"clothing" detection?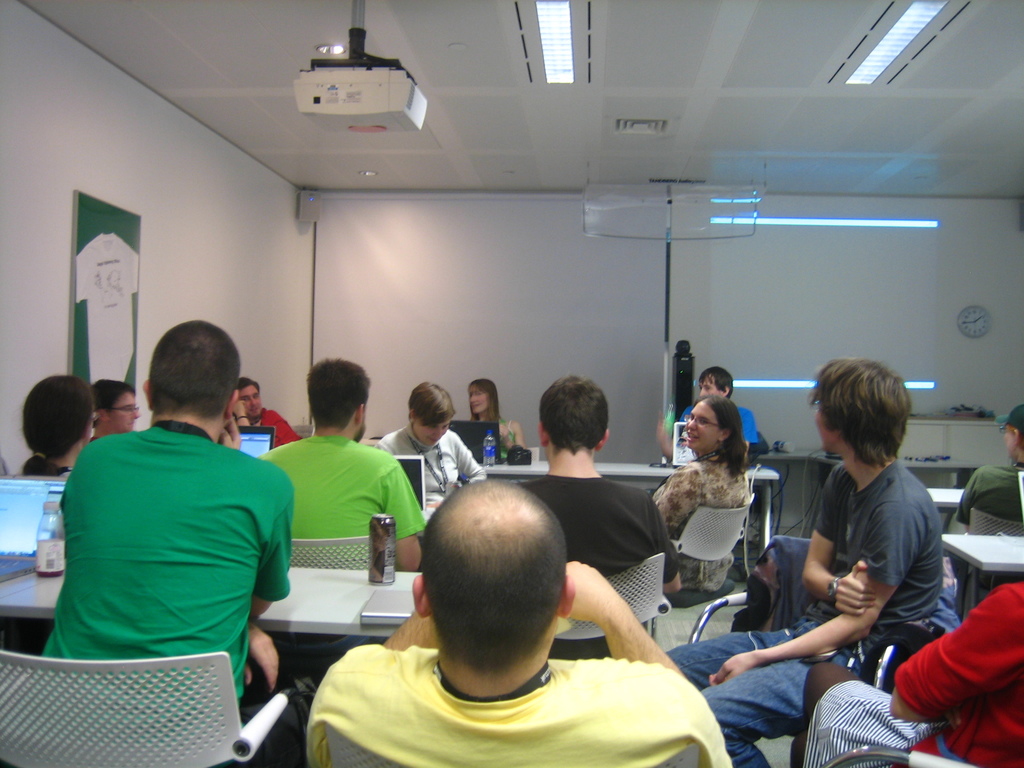
bbox=[285, 628, 757, 767]
